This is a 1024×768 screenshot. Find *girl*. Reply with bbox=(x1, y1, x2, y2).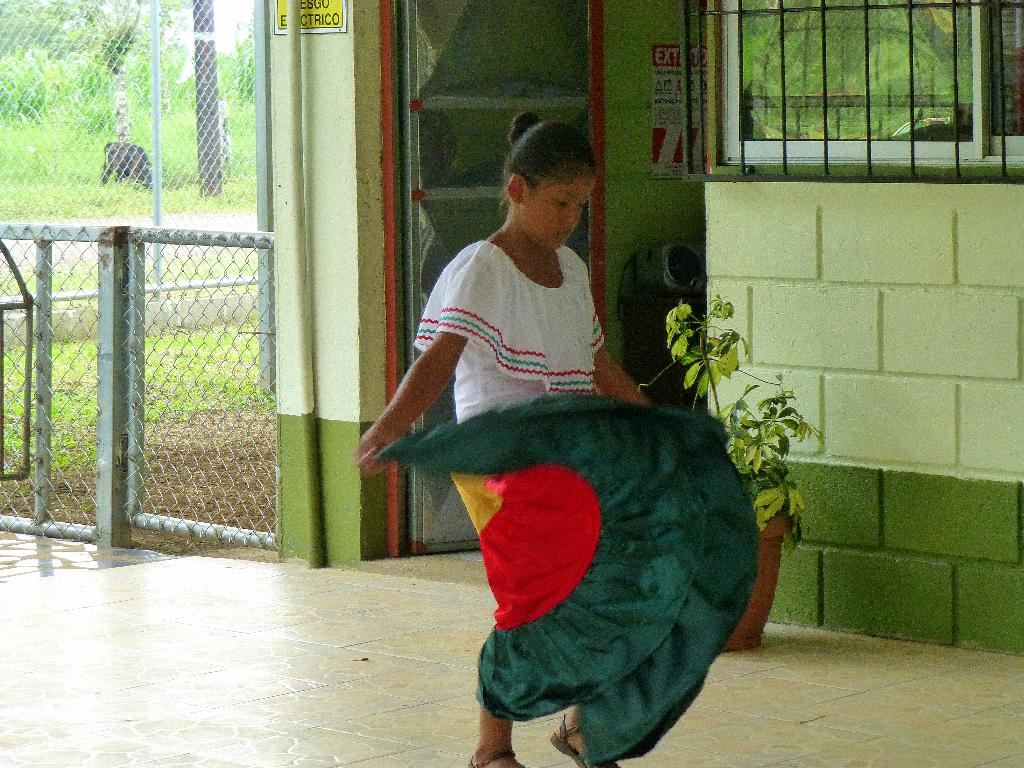
bbox=(350, 110, 760, 767).
